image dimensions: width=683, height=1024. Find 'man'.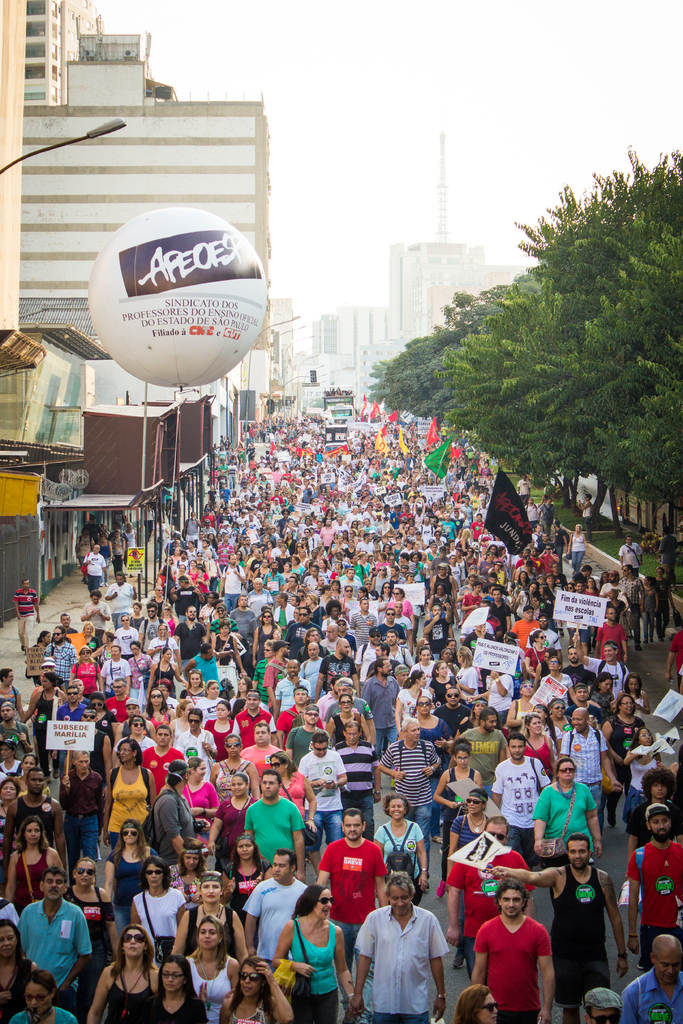
box=[326, 679, 337, 701].
